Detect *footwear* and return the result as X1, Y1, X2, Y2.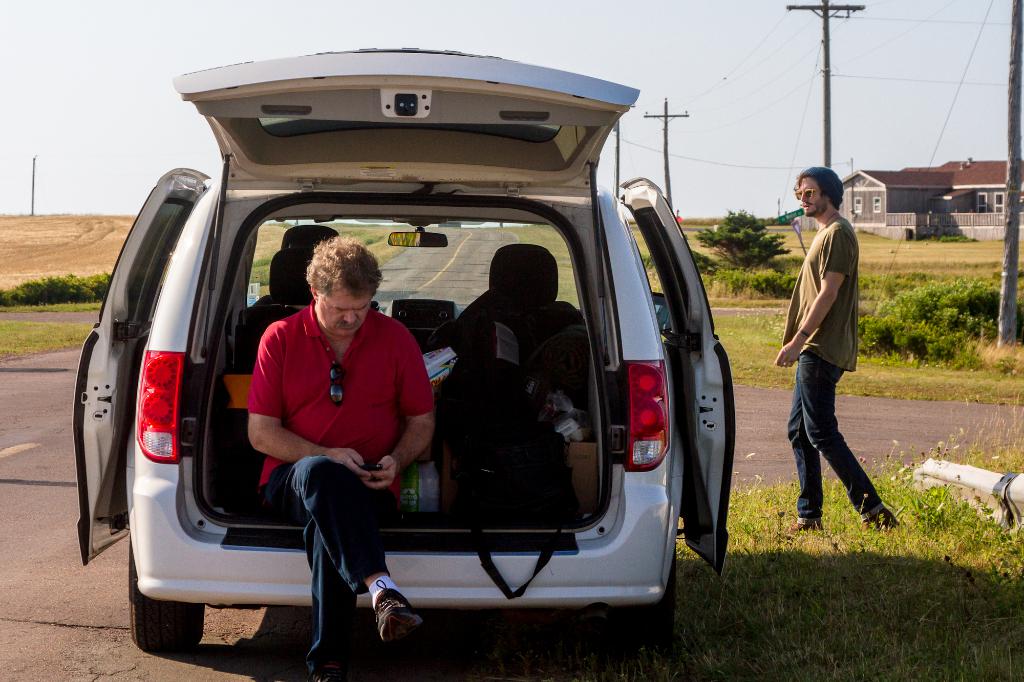
792, 518, 820, 528.
